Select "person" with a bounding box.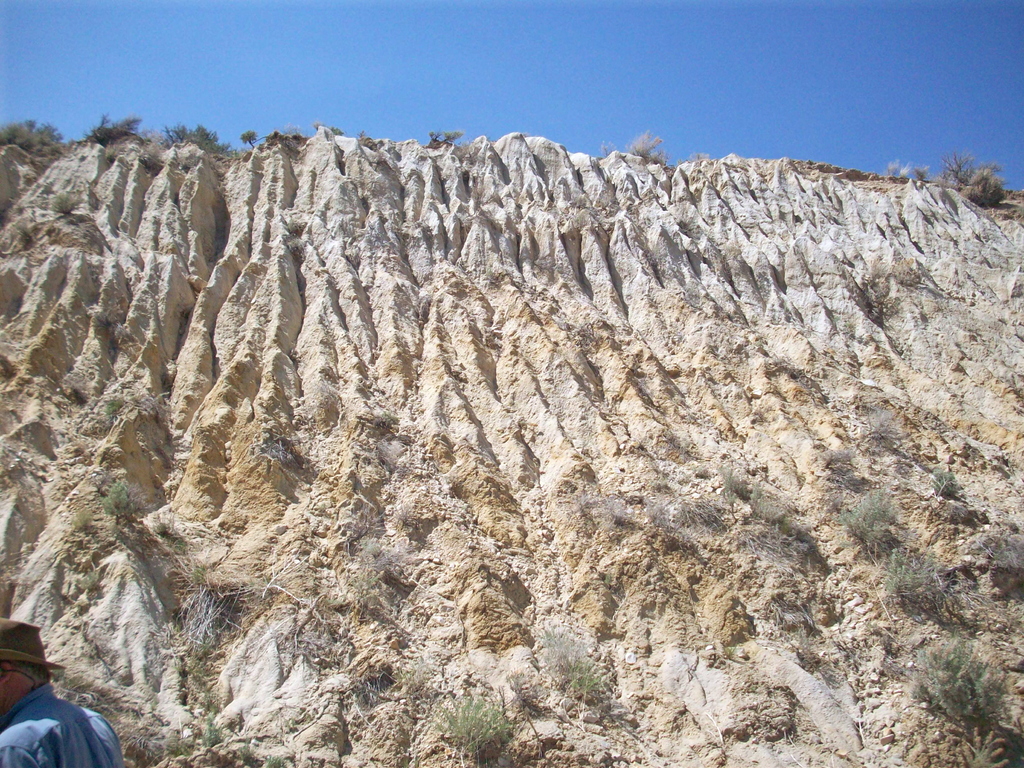
[0, 620, 117, 767].
